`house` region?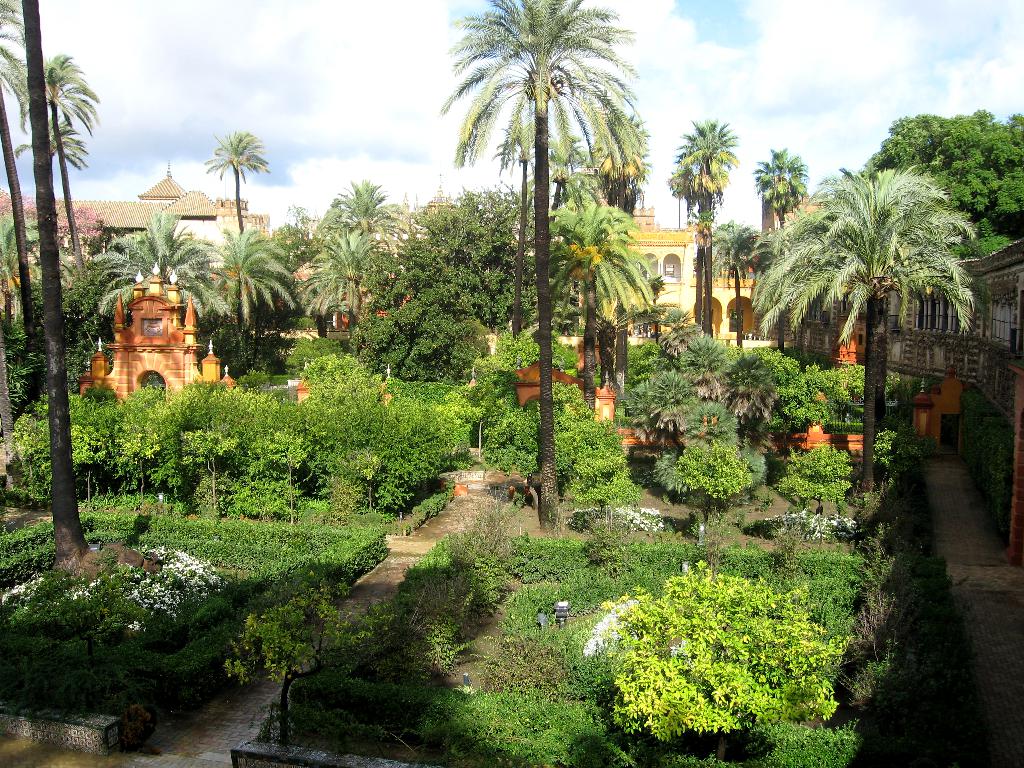
x1=874 y1=223 x2=1023 y2=543
